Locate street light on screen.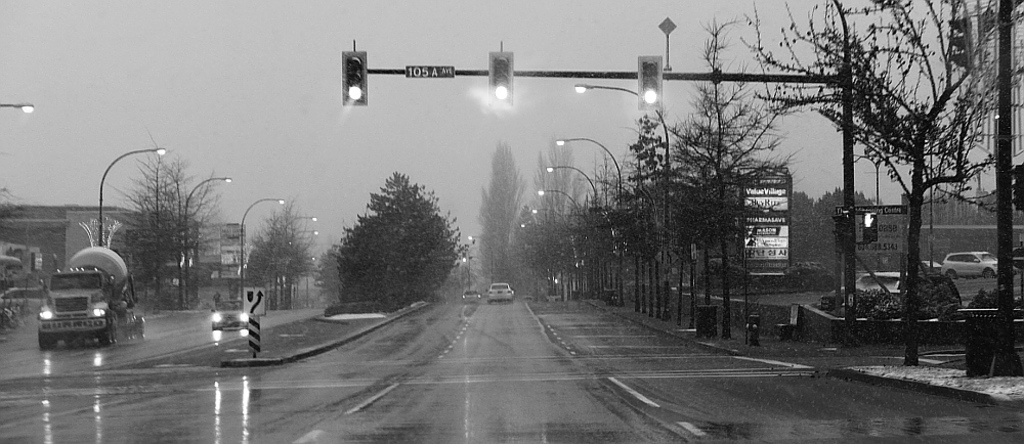
On screen at box=[552, 134, 622, 213].
